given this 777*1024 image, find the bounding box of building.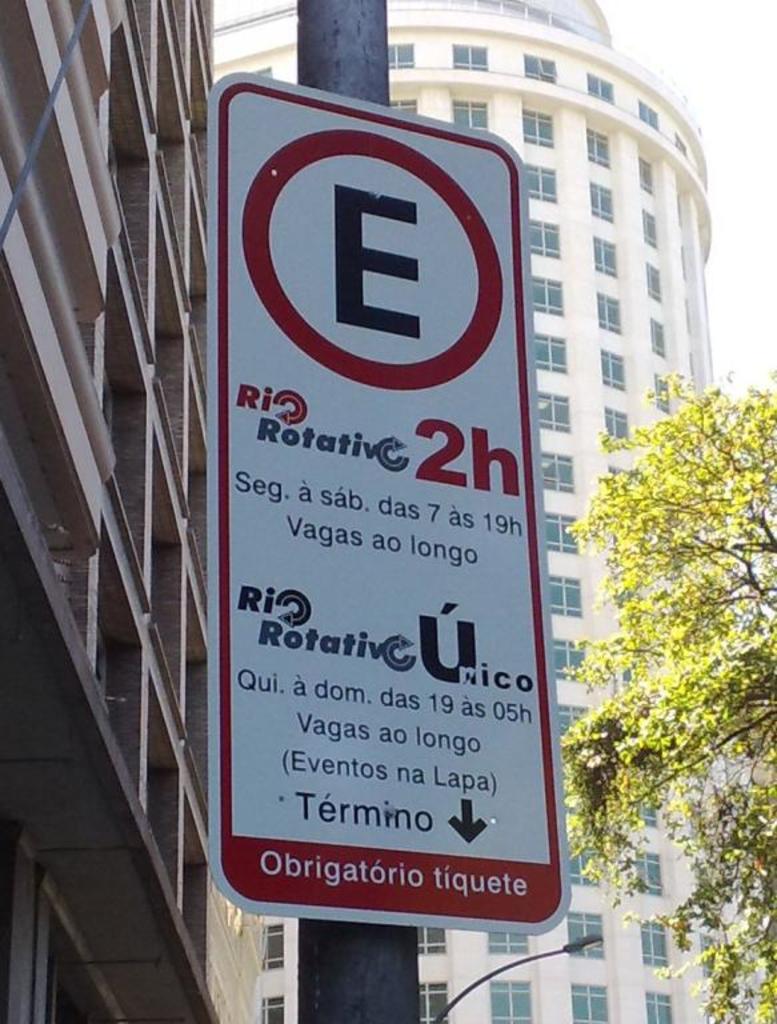
left=0, top=0, right=261, bottom=1023.
